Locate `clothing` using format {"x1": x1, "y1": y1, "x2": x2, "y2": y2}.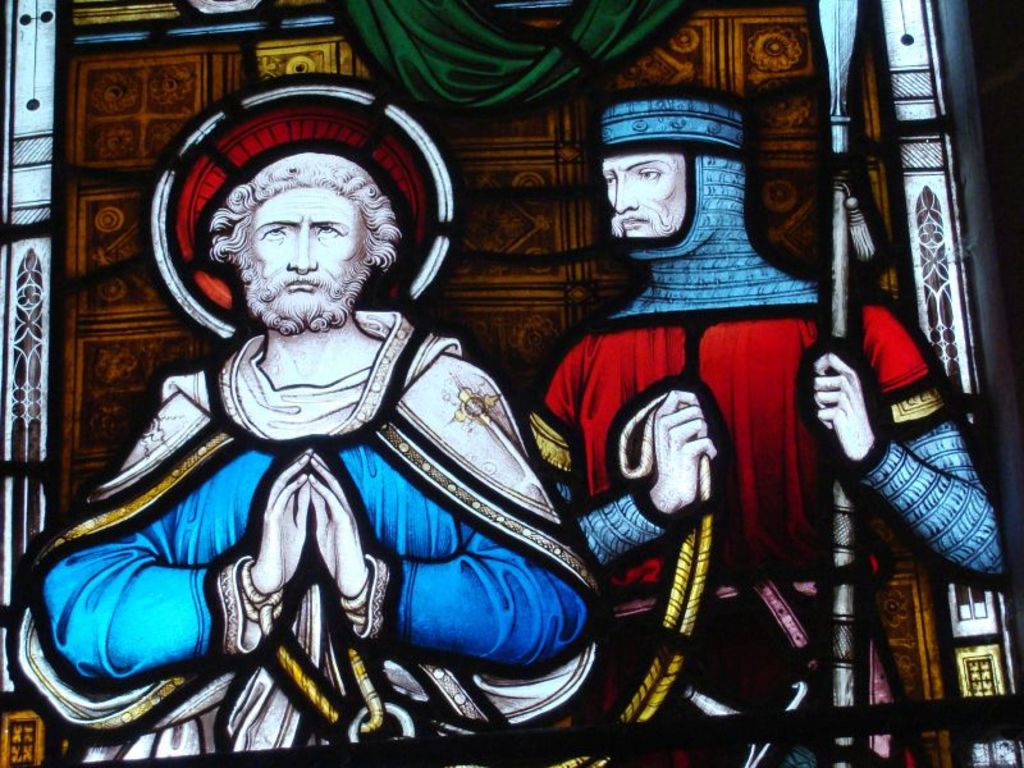
{"x1": 526, "y1": 296, "x2": 1002, "y2": 767}.
